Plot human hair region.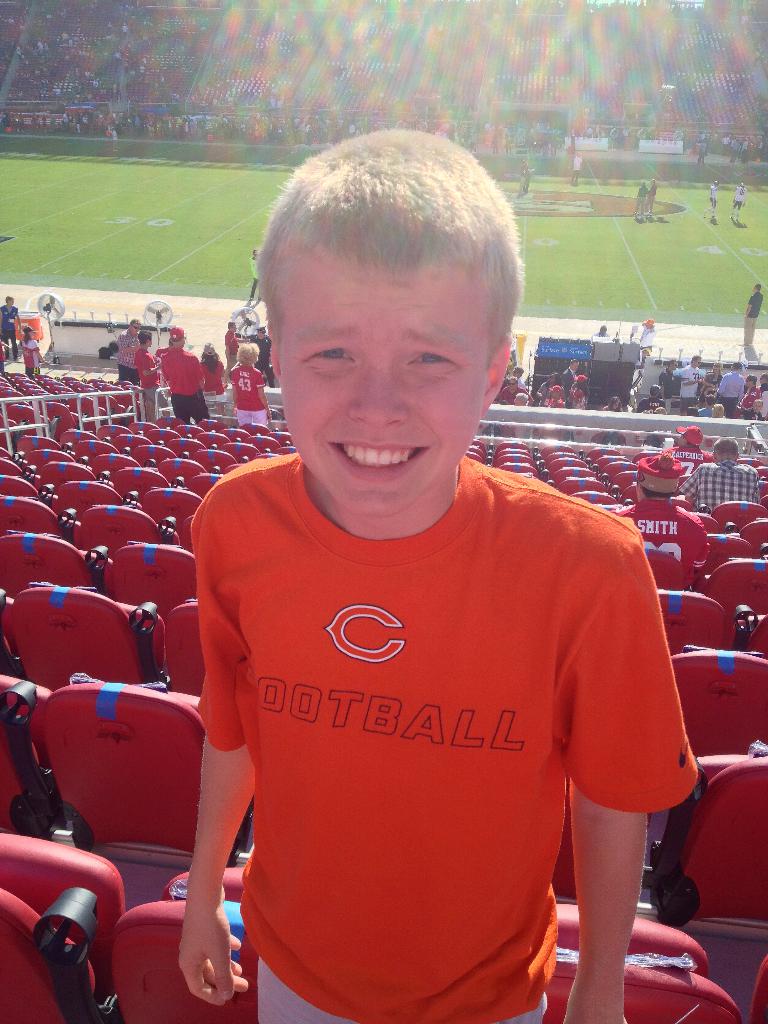
Plotted at <box>707,394,718,404</box>.
